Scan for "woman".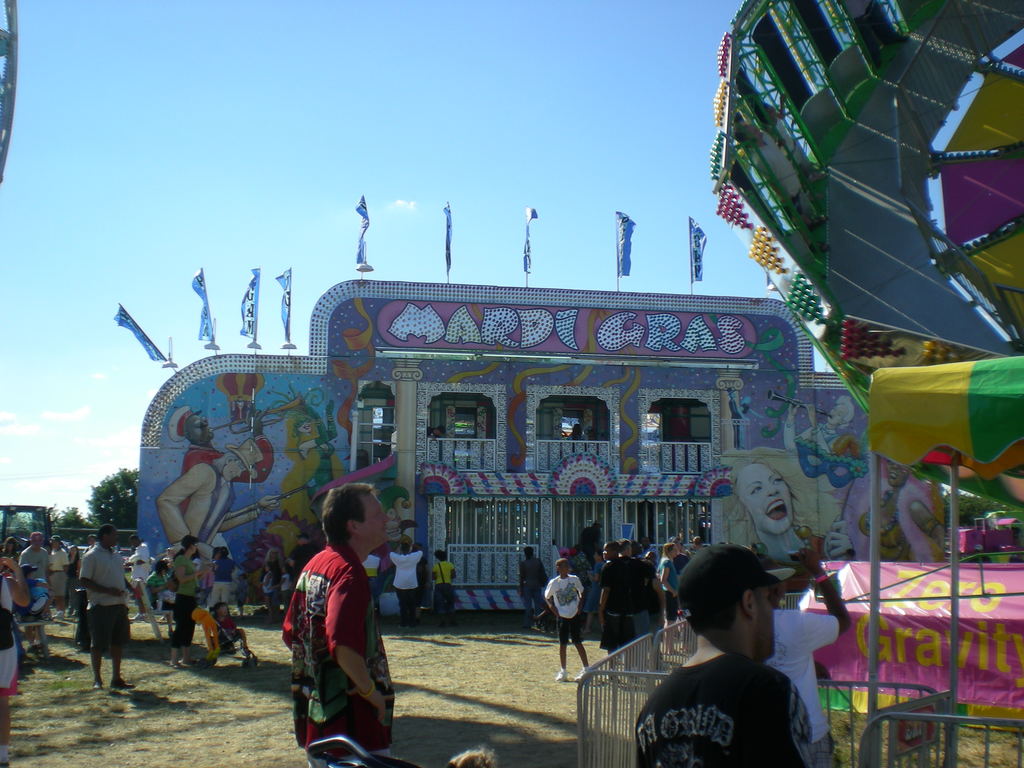
Scan result: bbox=(168, 534, 204, 666).
